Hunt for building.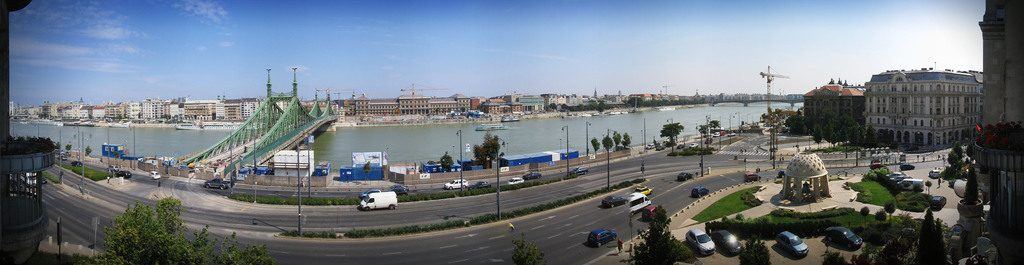
Hunted down at 0/0/58/264.
